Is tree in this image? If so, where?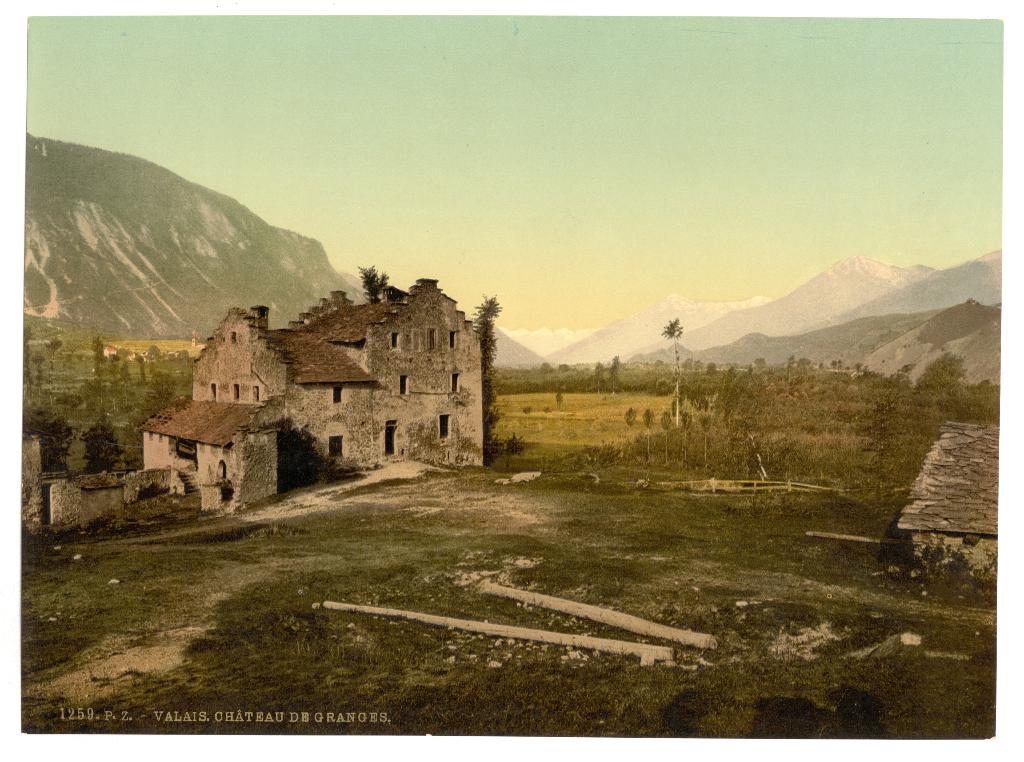
Yes, at 692 359 705 375.
